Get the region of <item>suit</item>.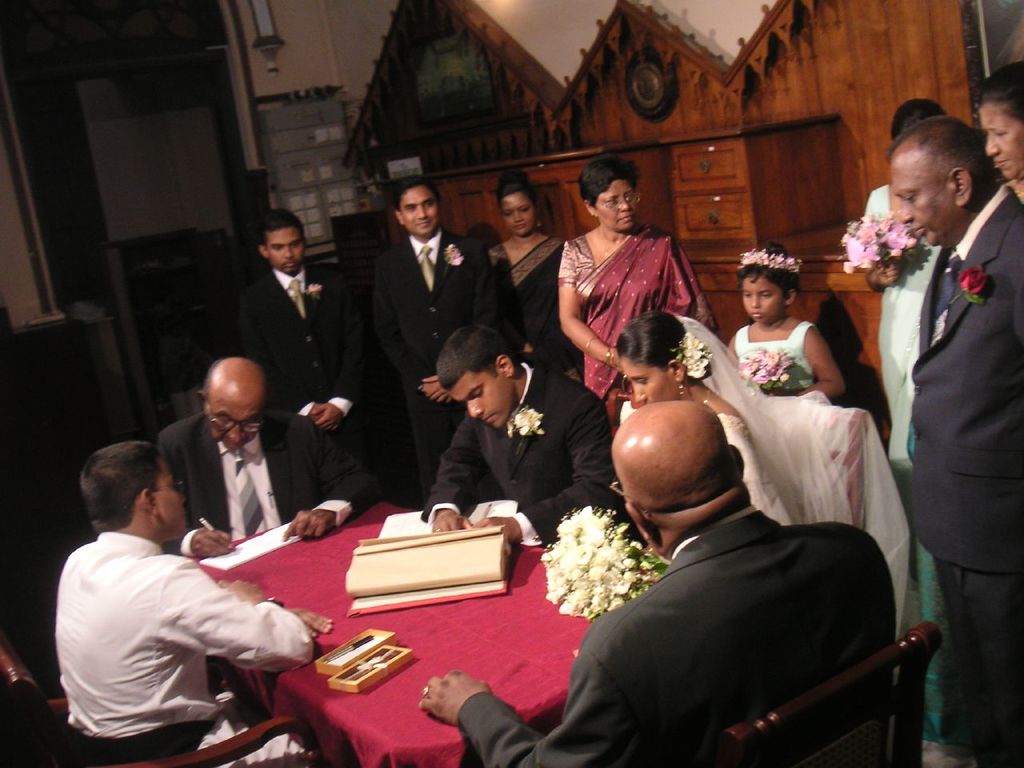
rect(900, 182, 1023, 767).
